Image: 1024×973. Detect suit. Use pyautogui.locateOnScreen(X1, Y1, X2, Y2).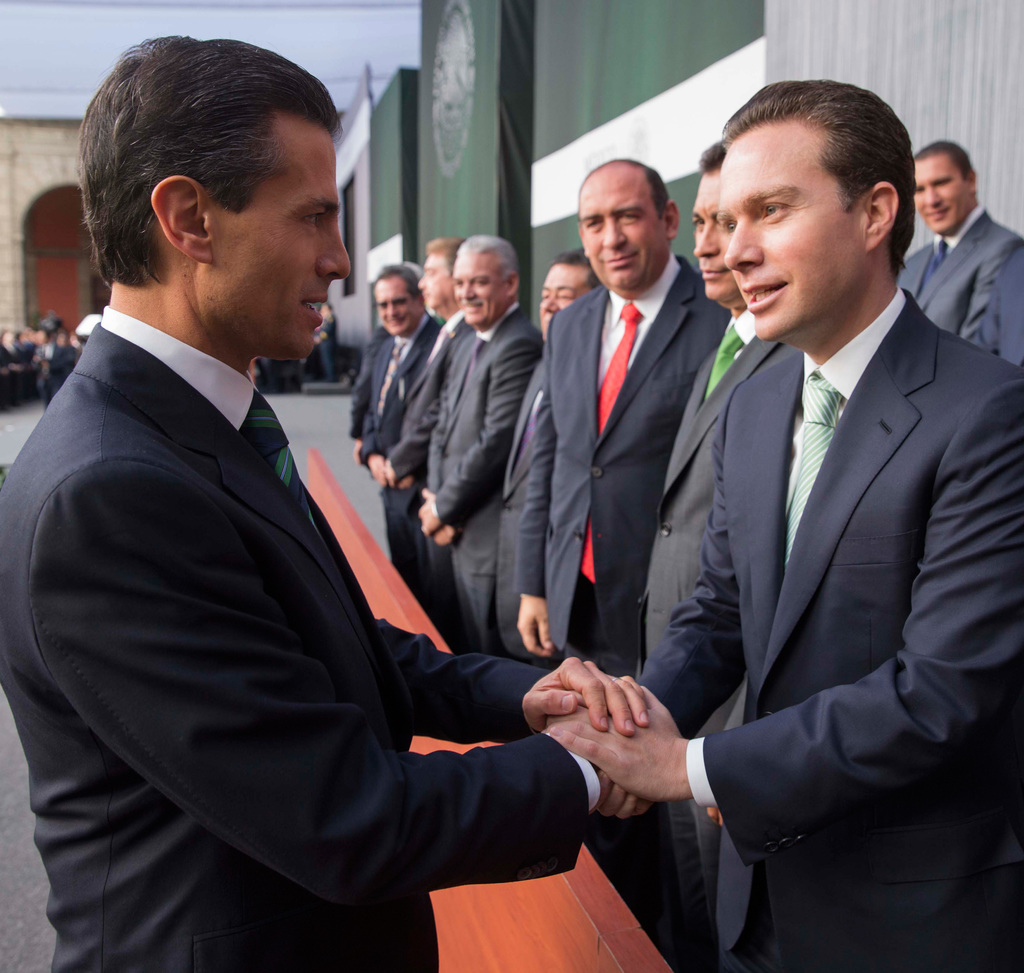
pyautogui.locateOnScreen(895, 208, 1016, 334).
